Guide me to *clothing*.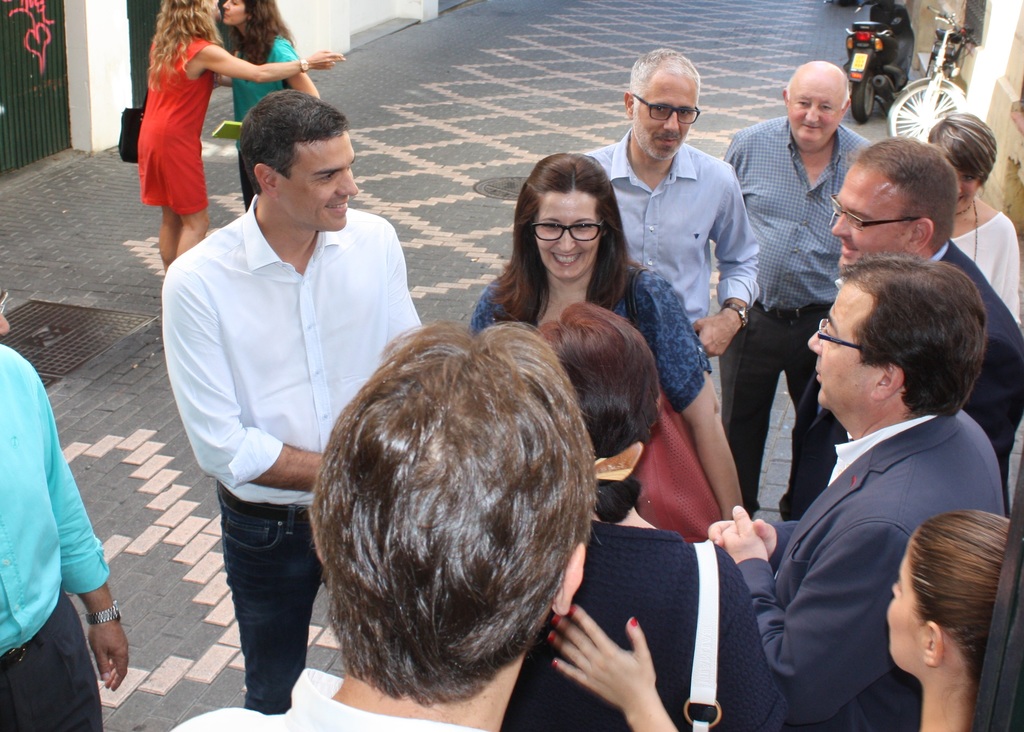
Guidance: Rect(953, 203, 1021, 325).
